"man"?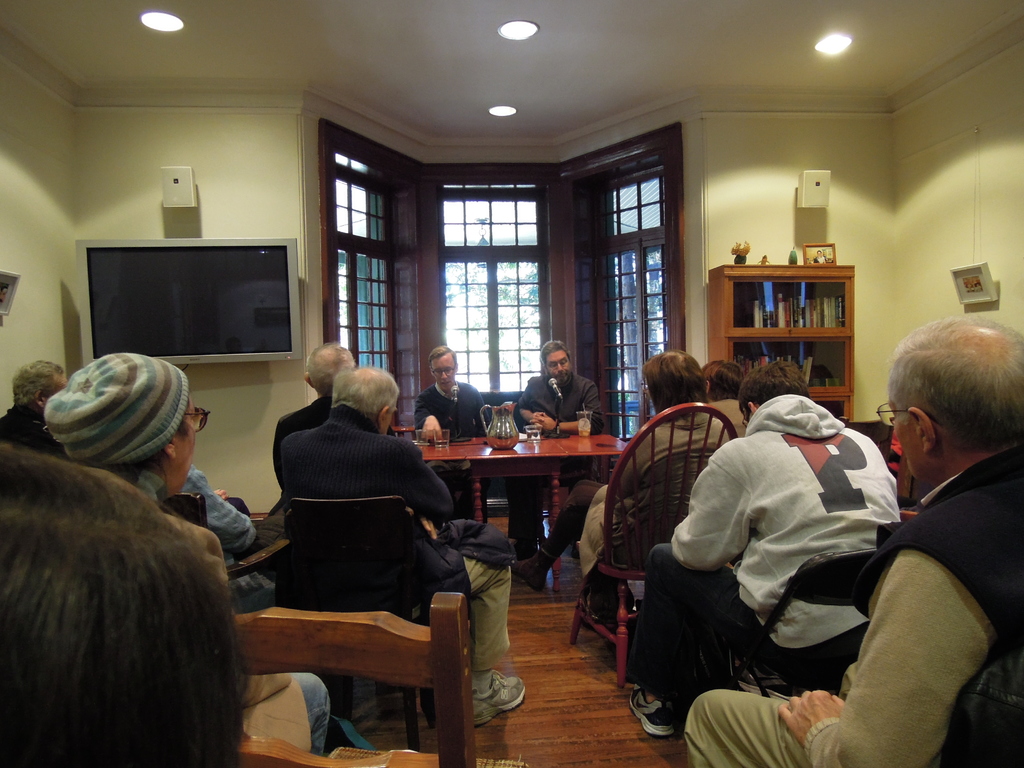
412, 346, 490, 520
